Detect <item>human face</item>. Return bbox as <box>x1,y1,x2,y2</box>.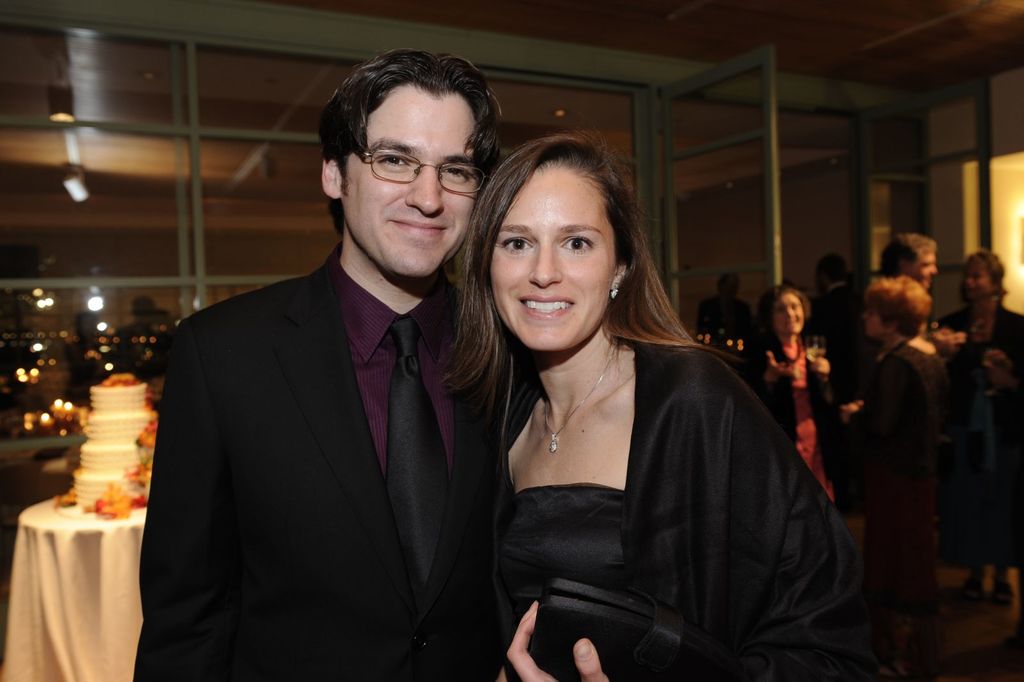
<box>337,75,492,294</box>.
